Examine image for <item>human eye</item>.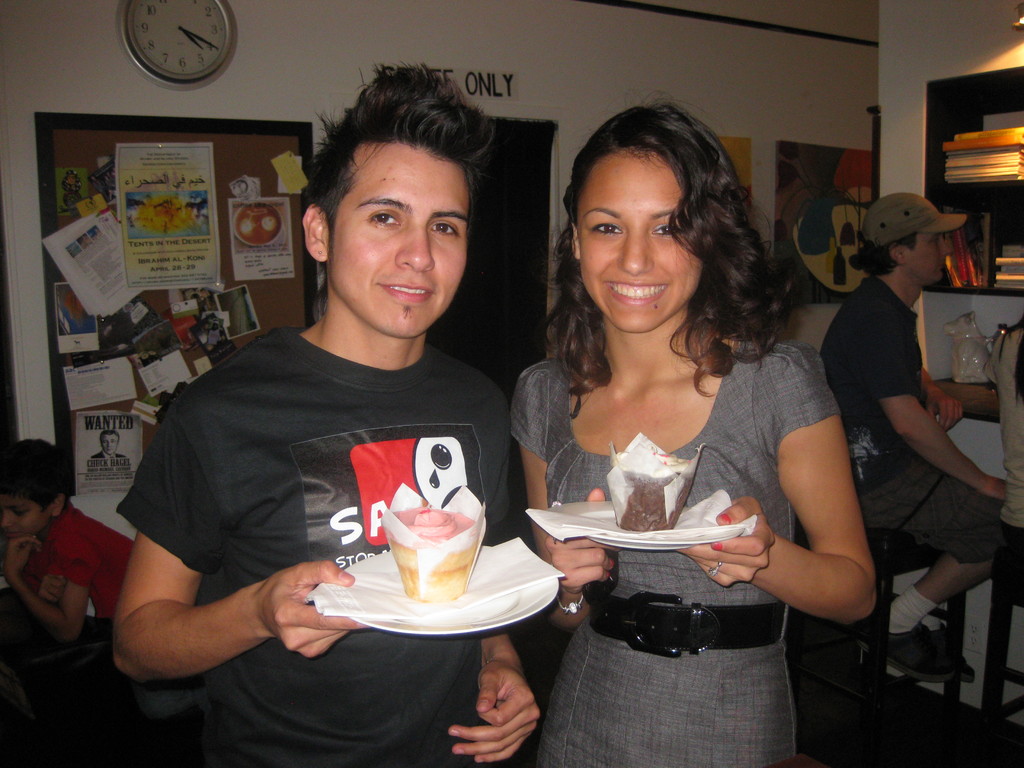
Examination result: region(367, 209, 403, 228).
